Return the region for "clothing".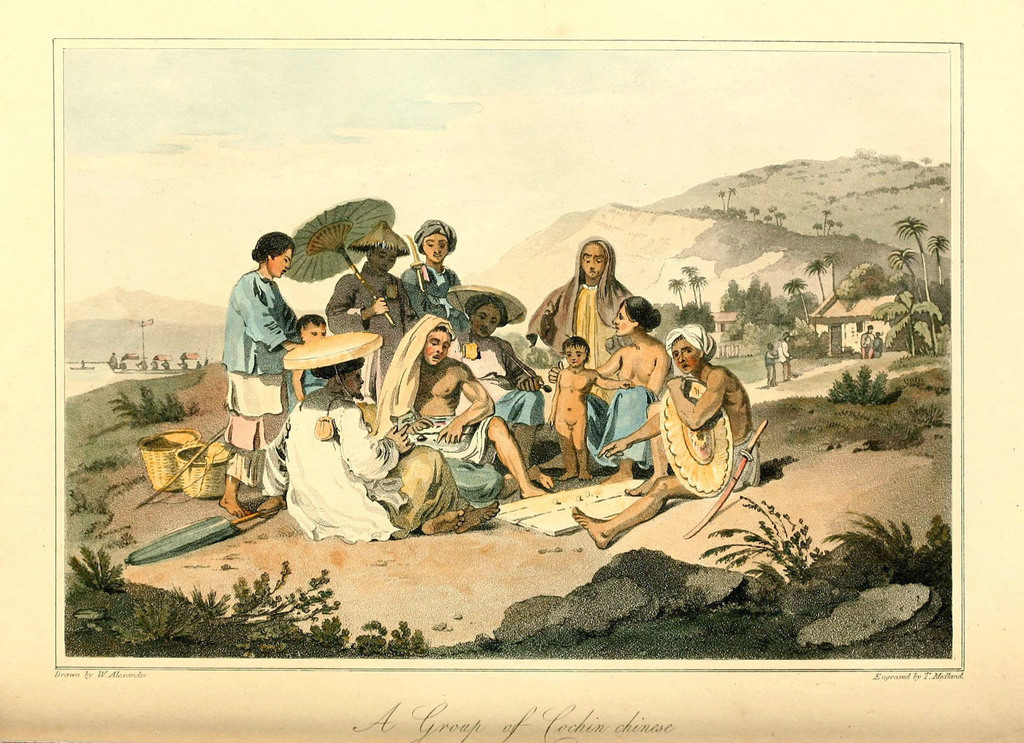
(322, 265, 416, 388).
